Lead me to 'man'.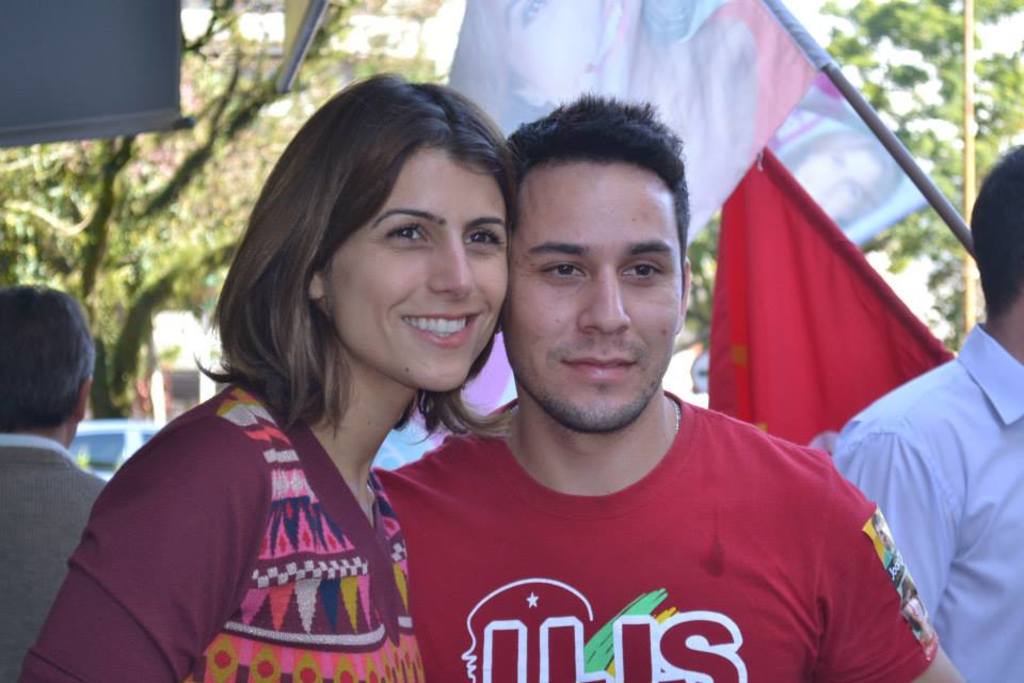
Lead to crop(0, 287, 105, 682).
